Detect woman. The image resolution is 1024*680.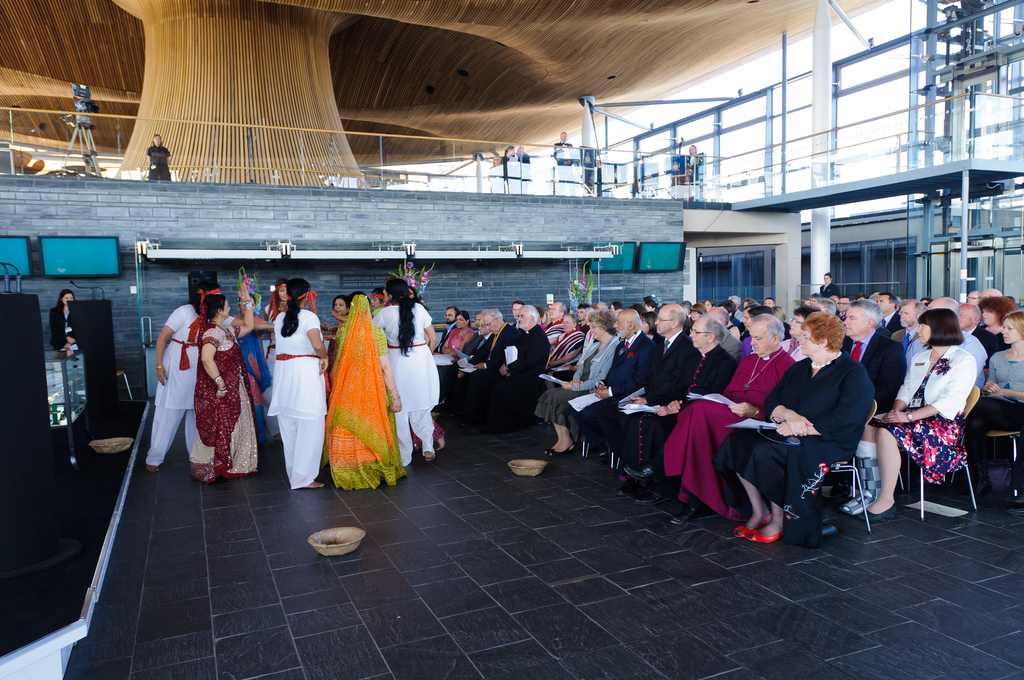
[x1=708, y1=310, x2=876, y2=545].
